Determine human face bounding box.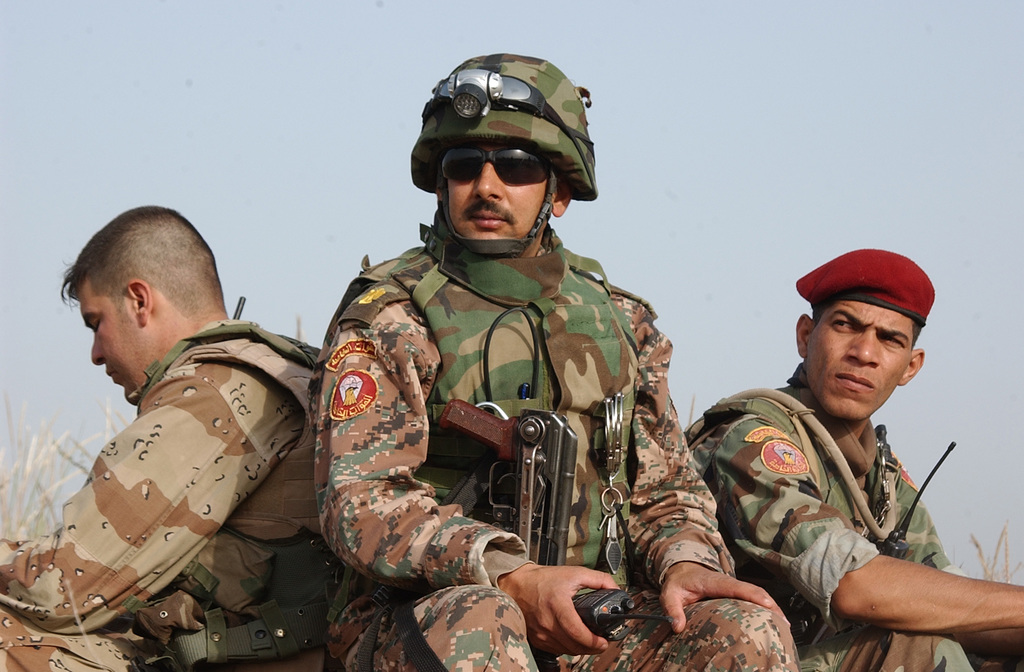
Determined: bbox=[799, 294, 911, 413].
